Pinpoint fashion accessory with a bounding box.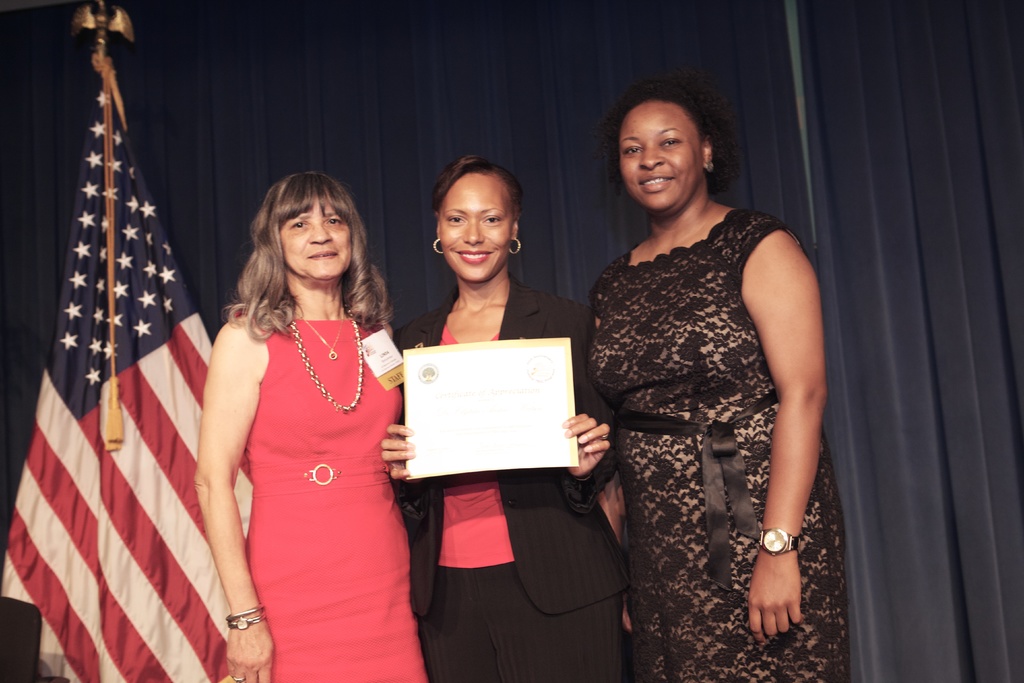
{"left": 232, "top": 678, "right": 244, "bottom": 682}.
